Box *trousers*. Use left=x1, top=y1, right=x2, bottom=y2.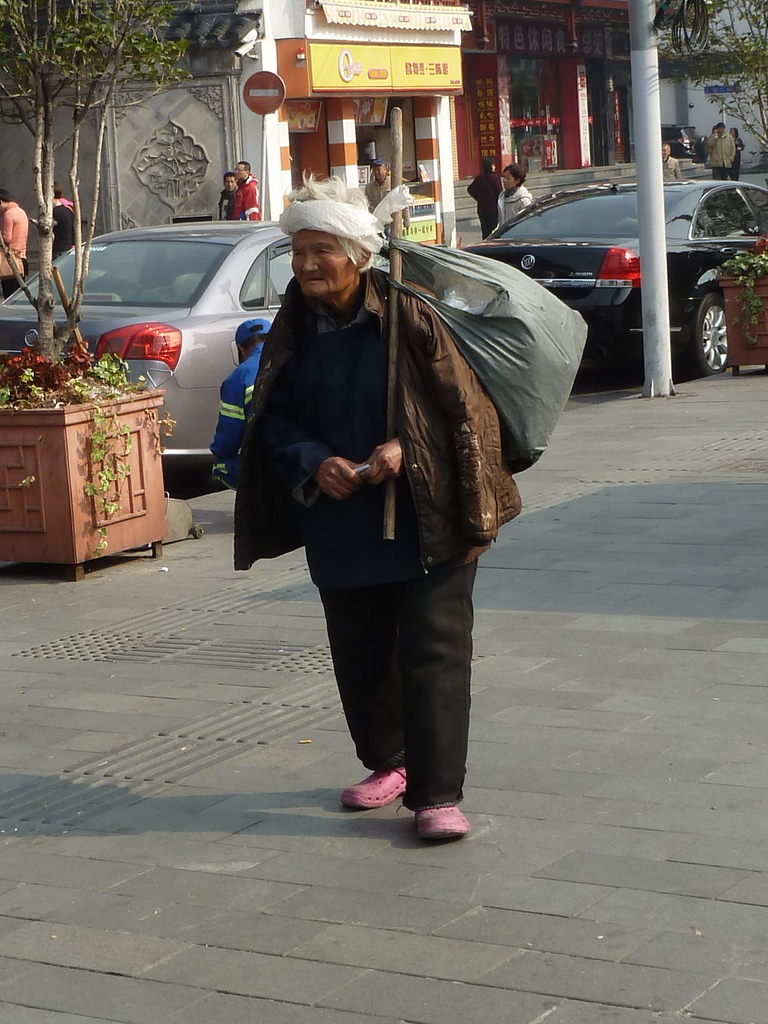
left=308, top=506, right=502, bottom=820.
